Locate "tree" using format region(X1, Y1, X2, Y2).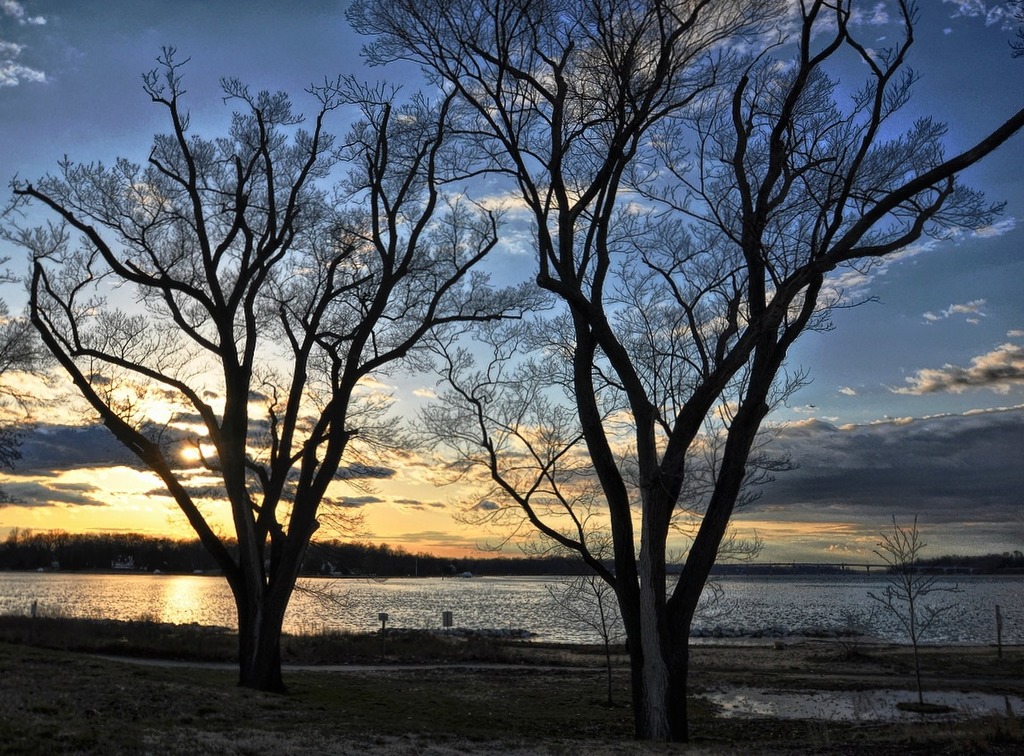
region(855, 504, 998, 741).
